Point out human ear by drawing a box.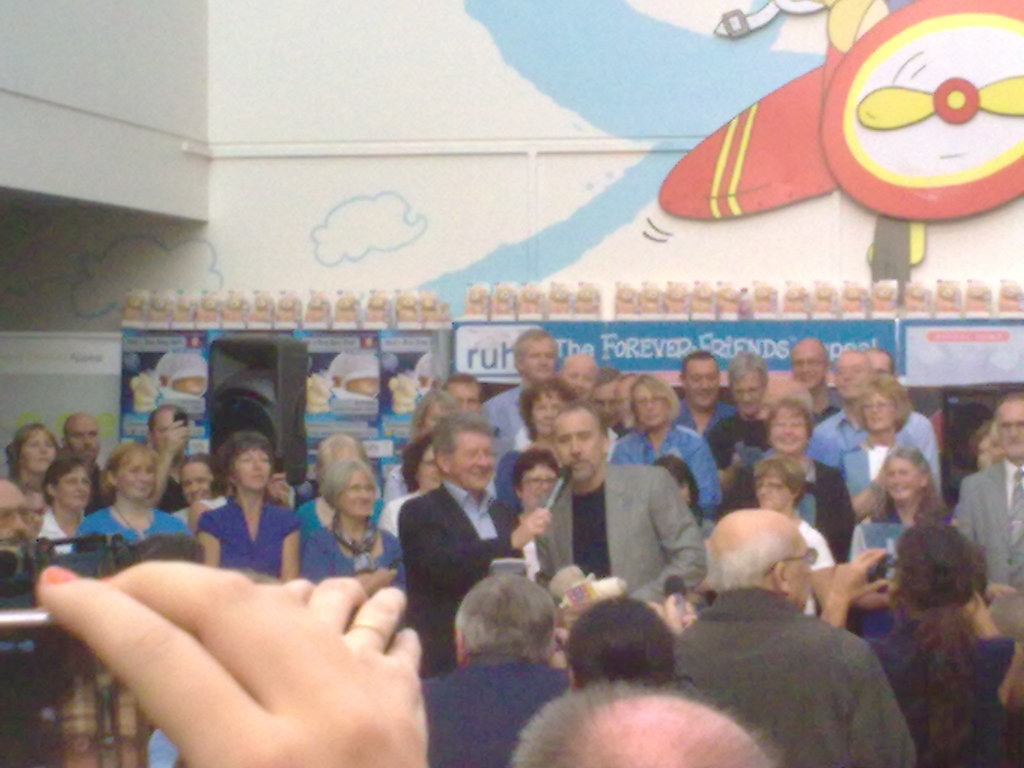
select_region(436, 454, 448, 475).
